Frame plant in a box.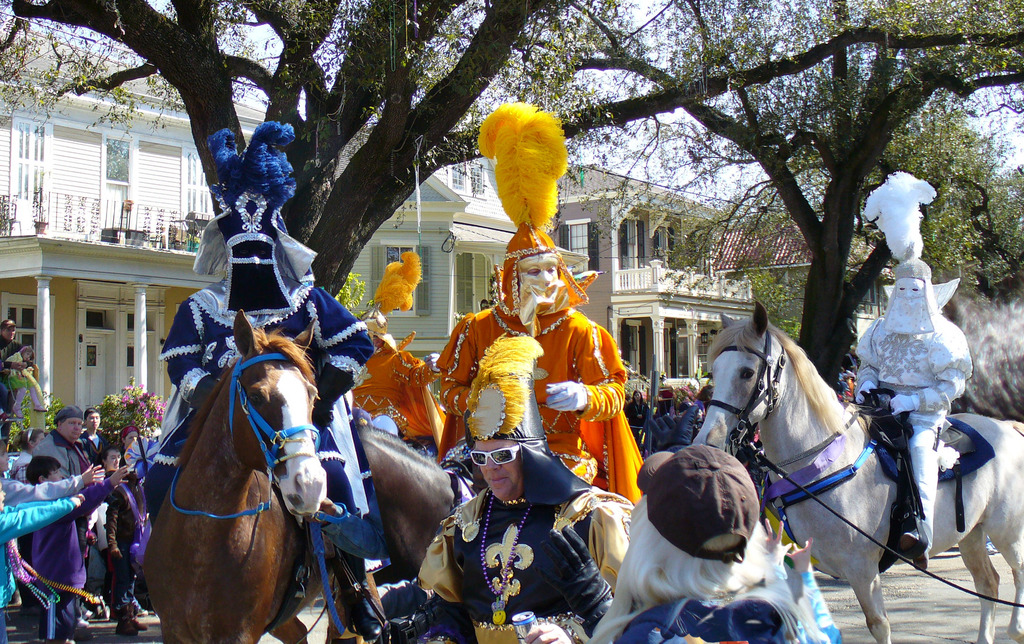
<bbox>91, 376, 167, 437</bbox>.
